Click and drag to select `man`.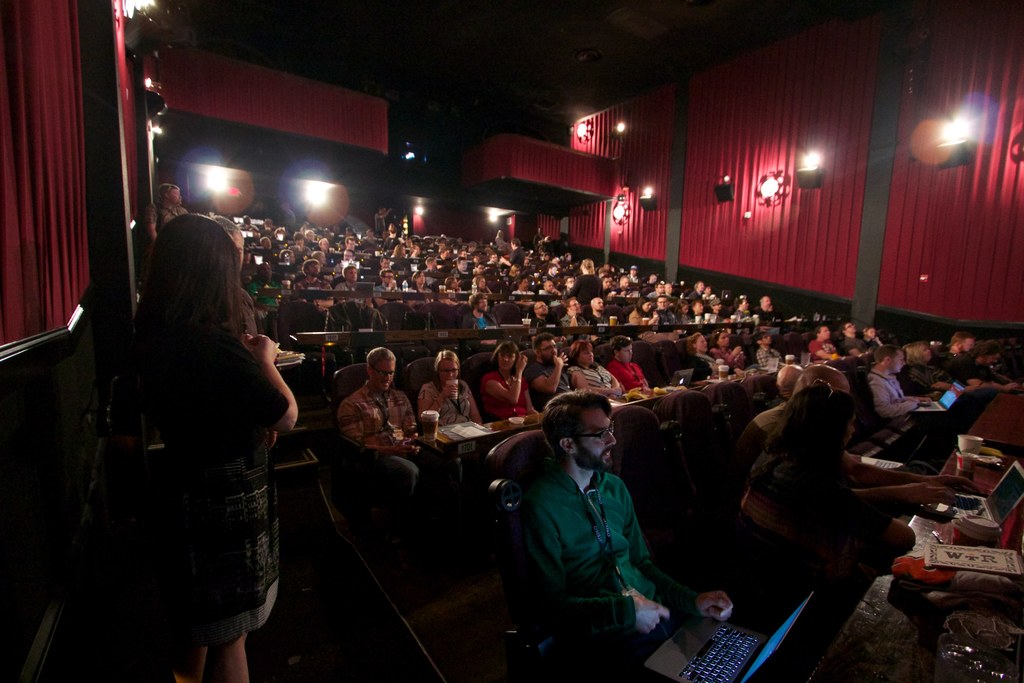
Selection: {"x1": 465, "y1": 240, "x2": 480, "y2": 254}.
